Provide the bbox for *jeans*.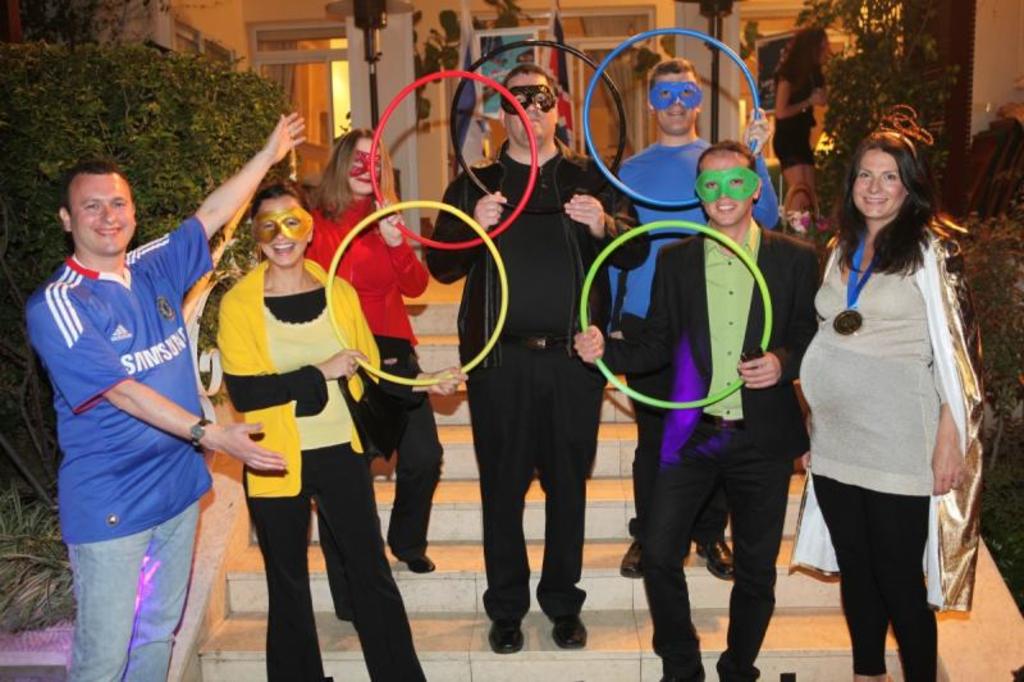
[left=447, top=331, right=609, bottom=623].
